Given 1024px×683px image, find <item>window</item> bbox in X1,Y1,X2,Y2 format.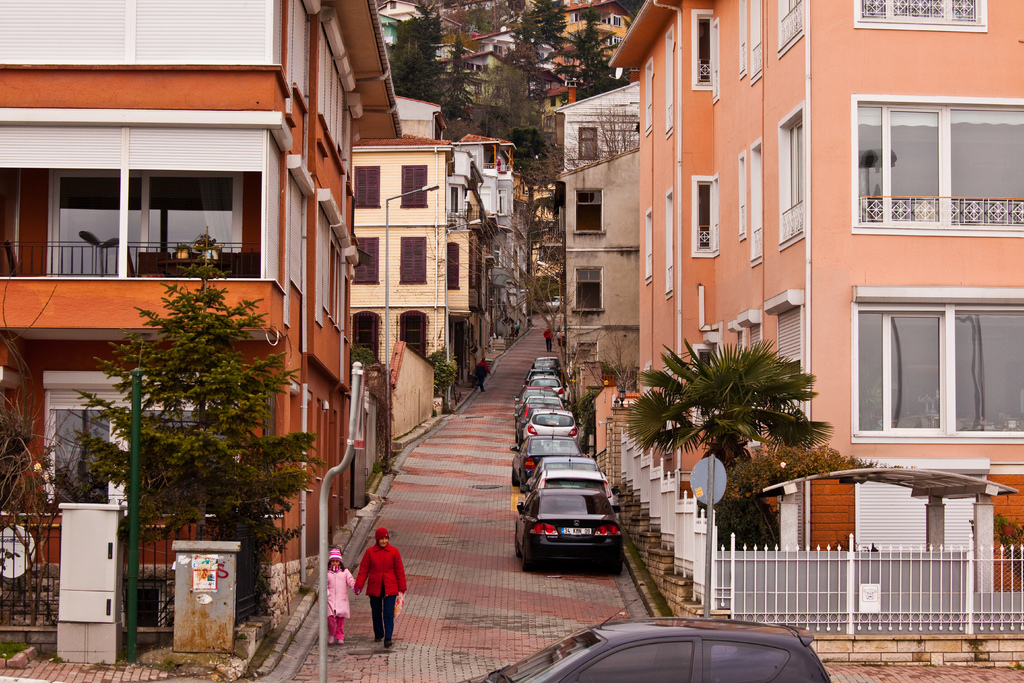
756,286,810,398.
